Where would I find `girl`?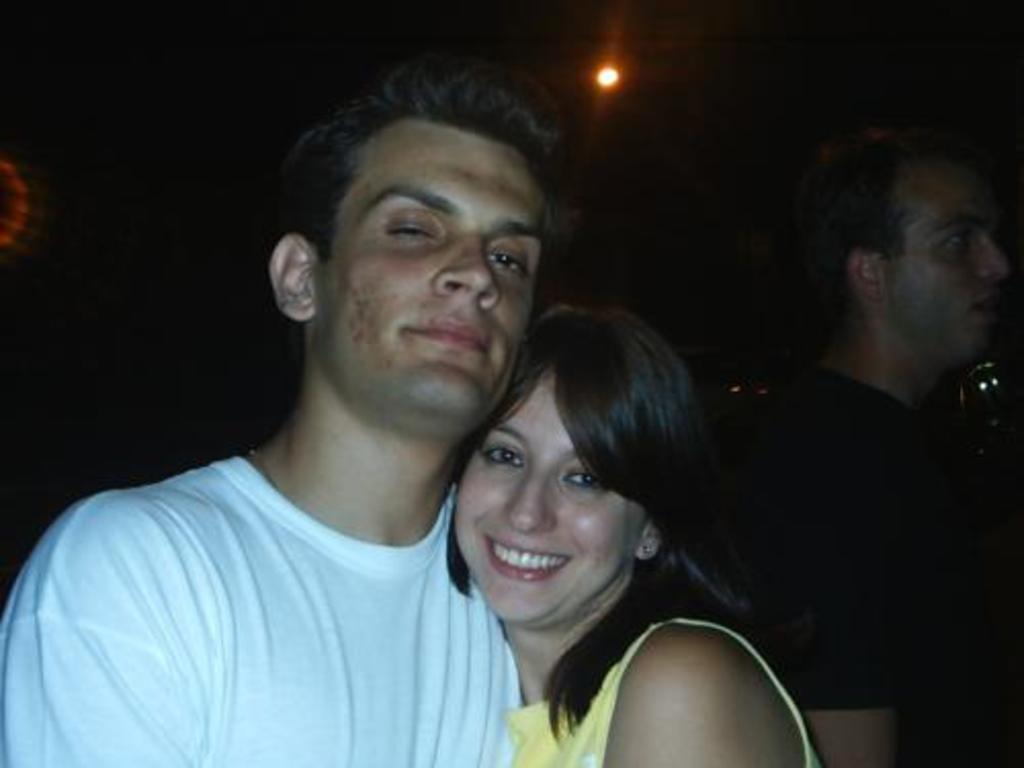
At crop(438, 309, 825, 766).
